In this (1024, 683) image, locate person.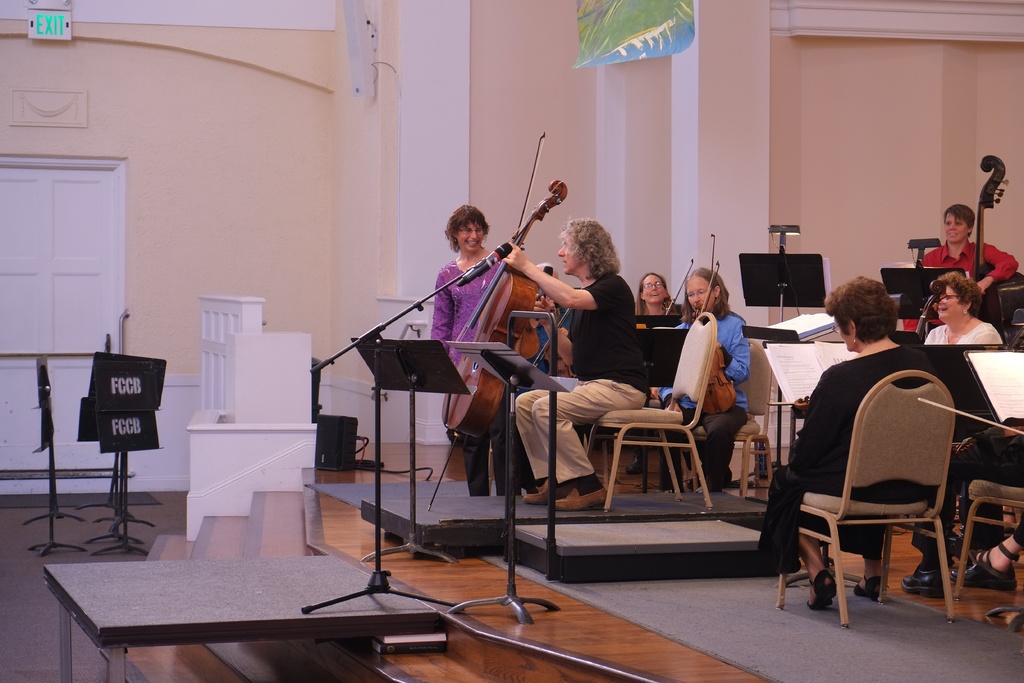
Bounding box: [423, 199, 533, 504].
